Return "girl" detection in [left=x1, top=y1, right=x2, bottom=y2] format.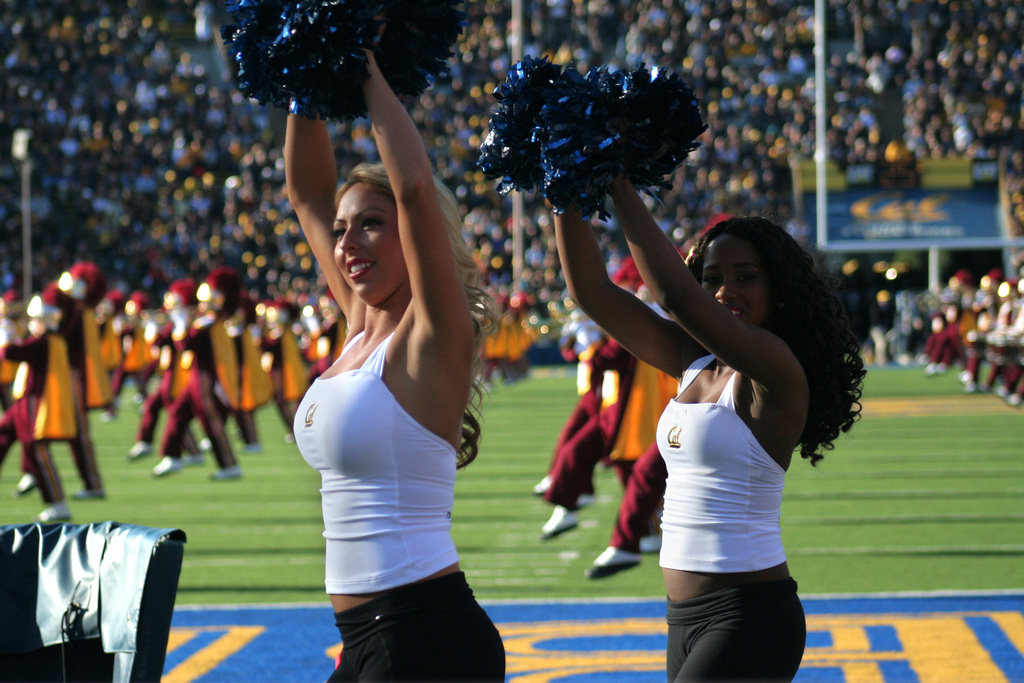
[left=284, top=13, right=506, bottom=682].
